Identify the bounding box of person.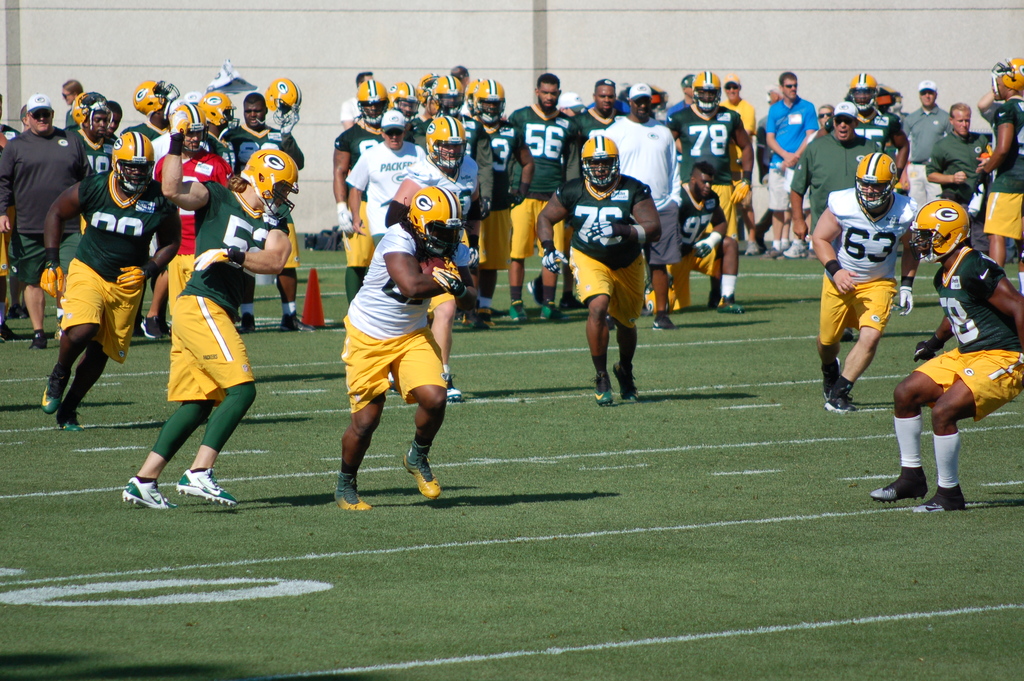
region(506, 71, 584, 322).
